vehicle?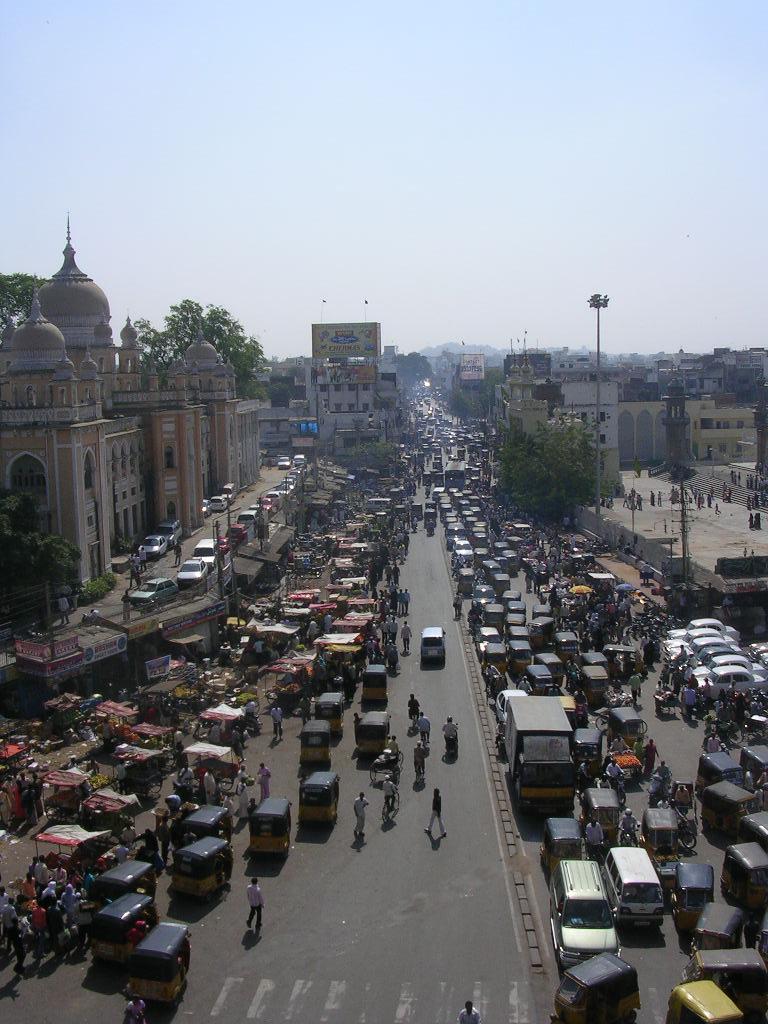
694,943,767,1010
